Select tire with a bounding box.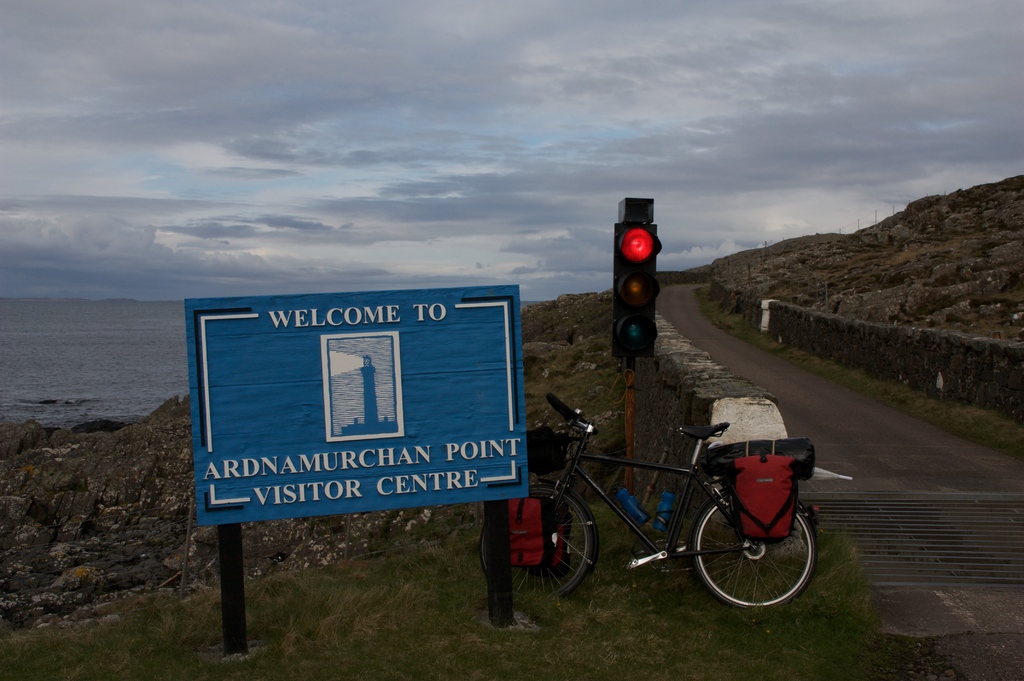
474:475:596:605.
